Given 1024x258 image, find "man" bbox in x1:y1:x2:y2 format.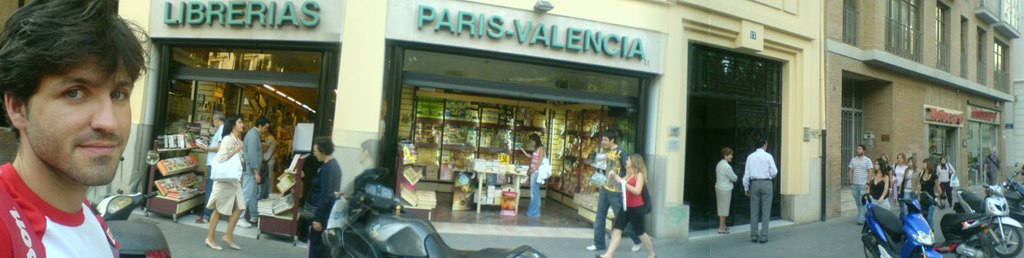
584:127:644:253.
